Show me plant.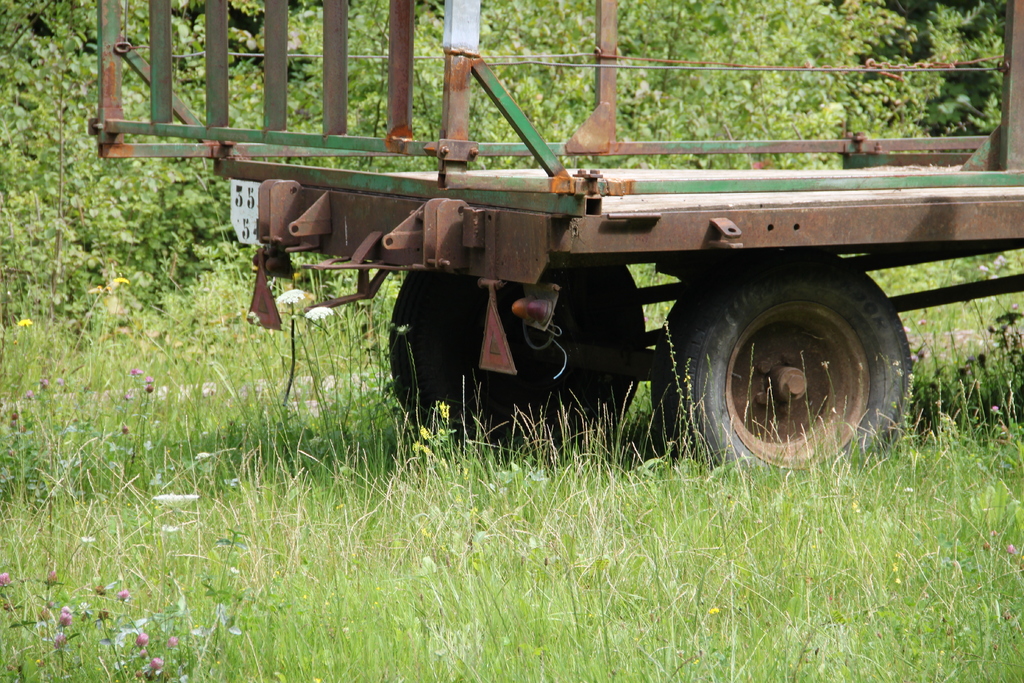
plant is here: 0, 0, 1023, 682.
